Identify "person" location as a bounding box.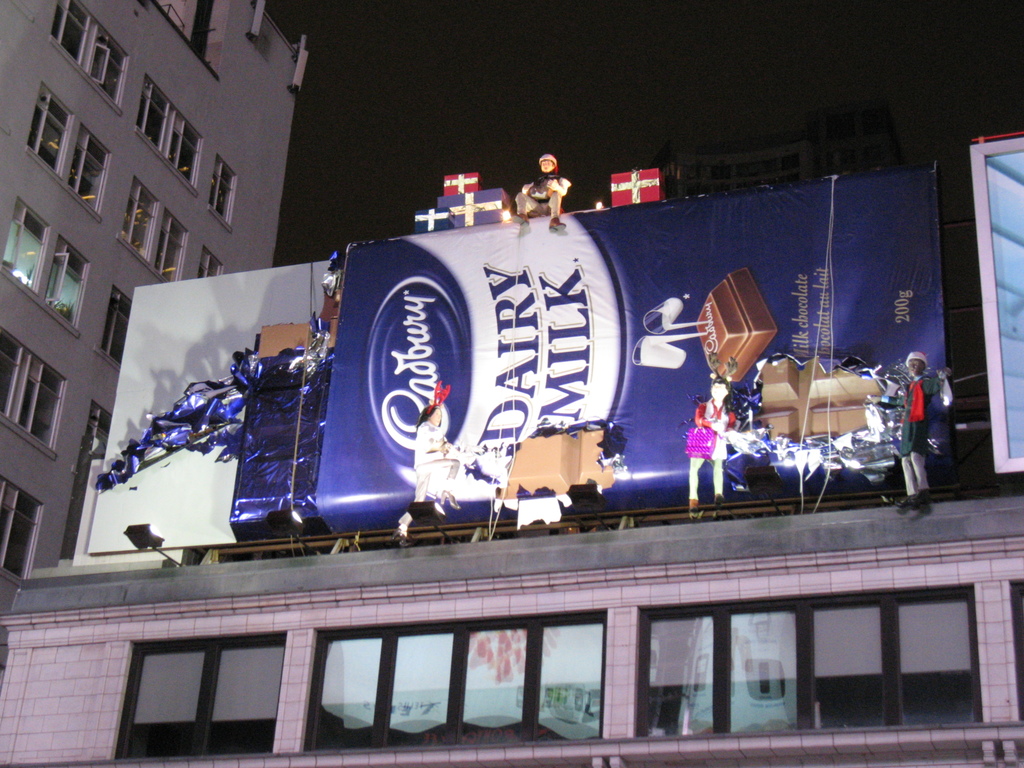
(874,344,931,508).
